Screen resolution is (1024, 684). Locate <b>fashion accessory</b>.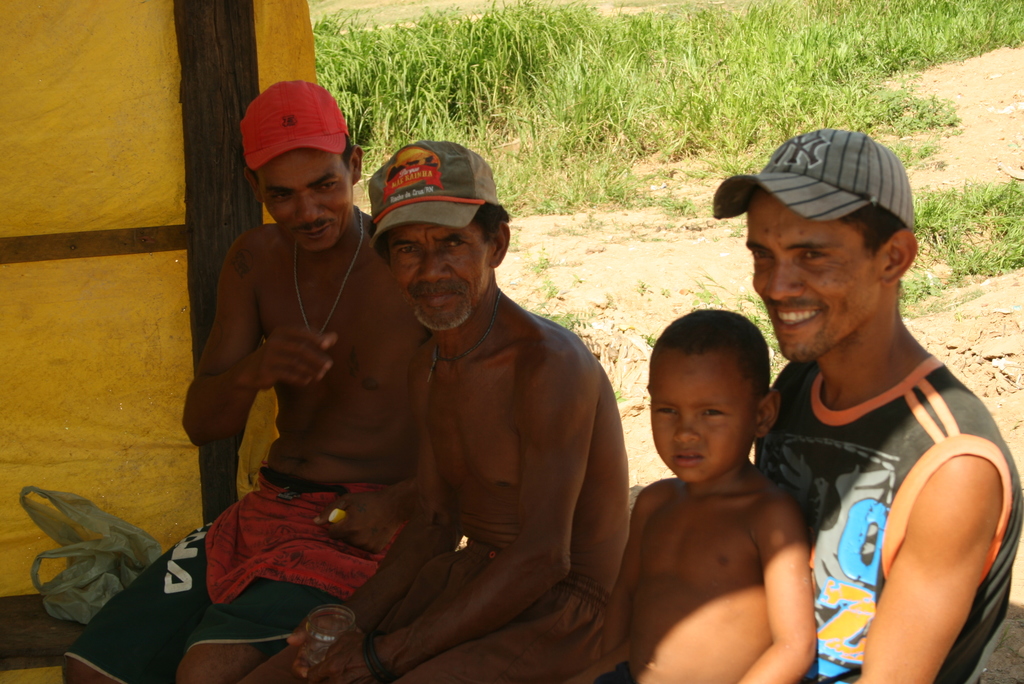
left=426, top=284, right=502, bottom=365.
